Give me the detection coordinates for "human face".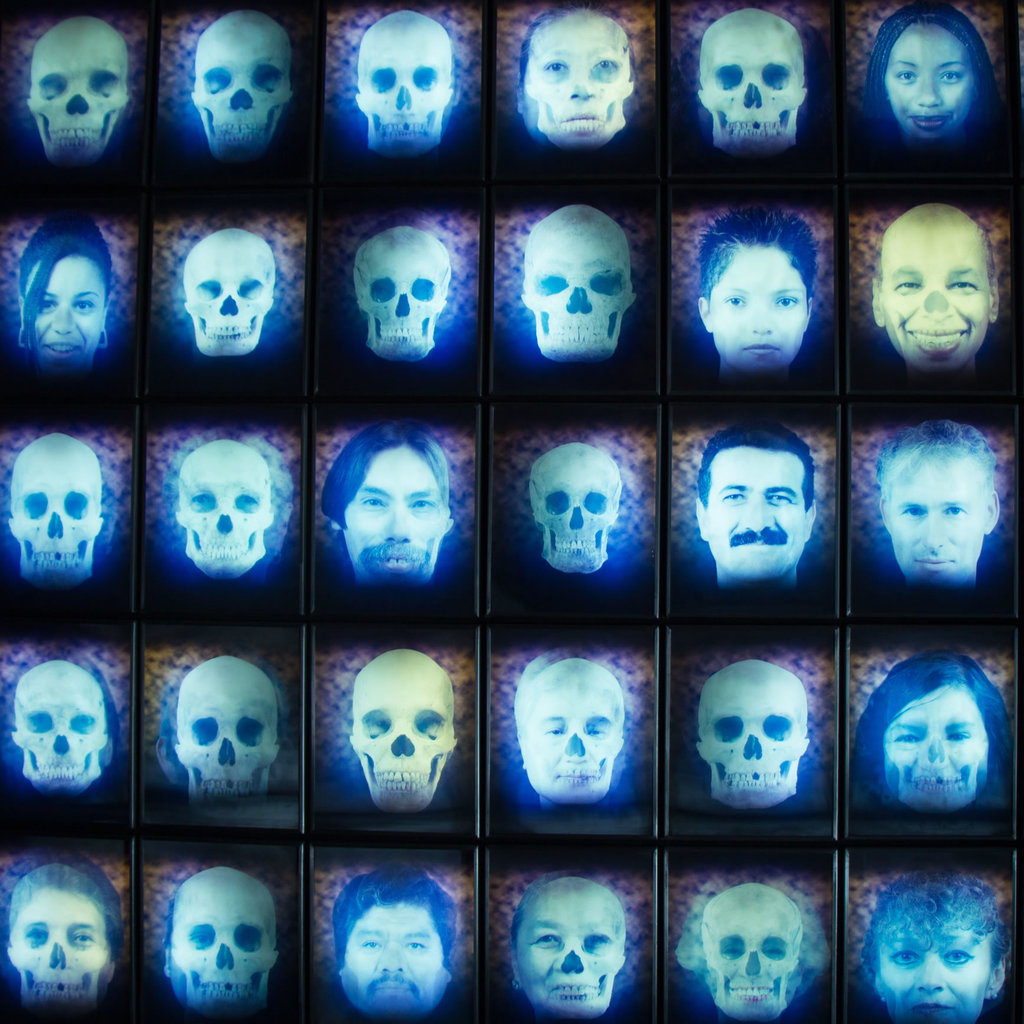
bbox(879, 25, 972, 144).
